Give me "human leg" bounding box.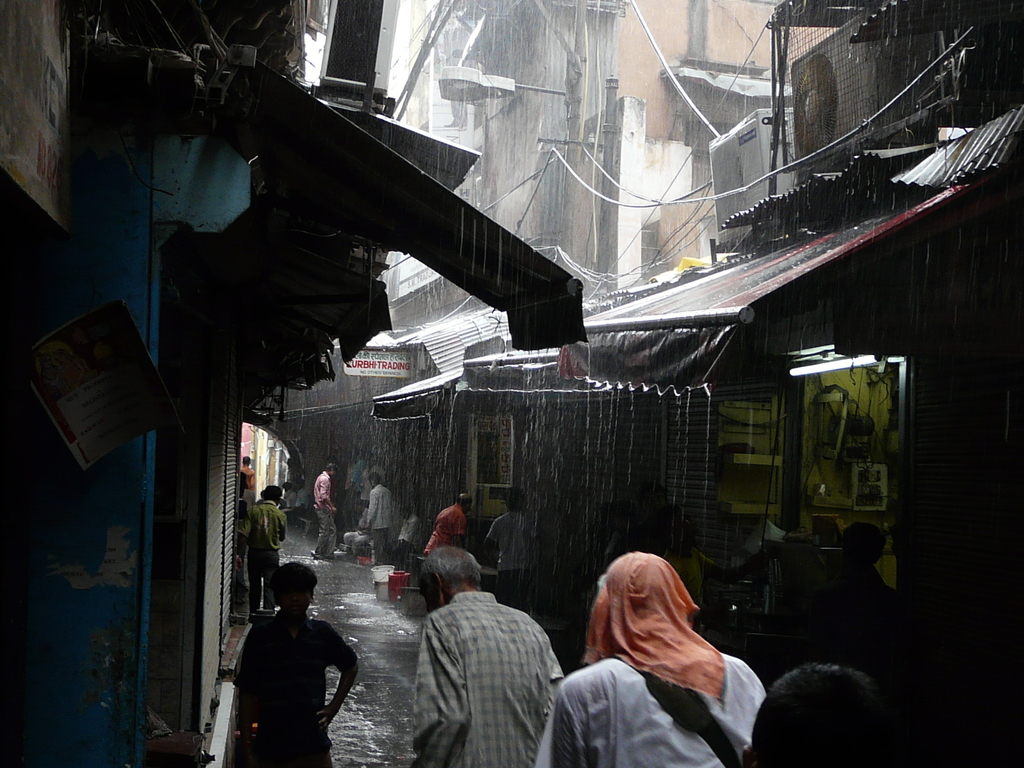
Rect(247, 552, 263, 620).
